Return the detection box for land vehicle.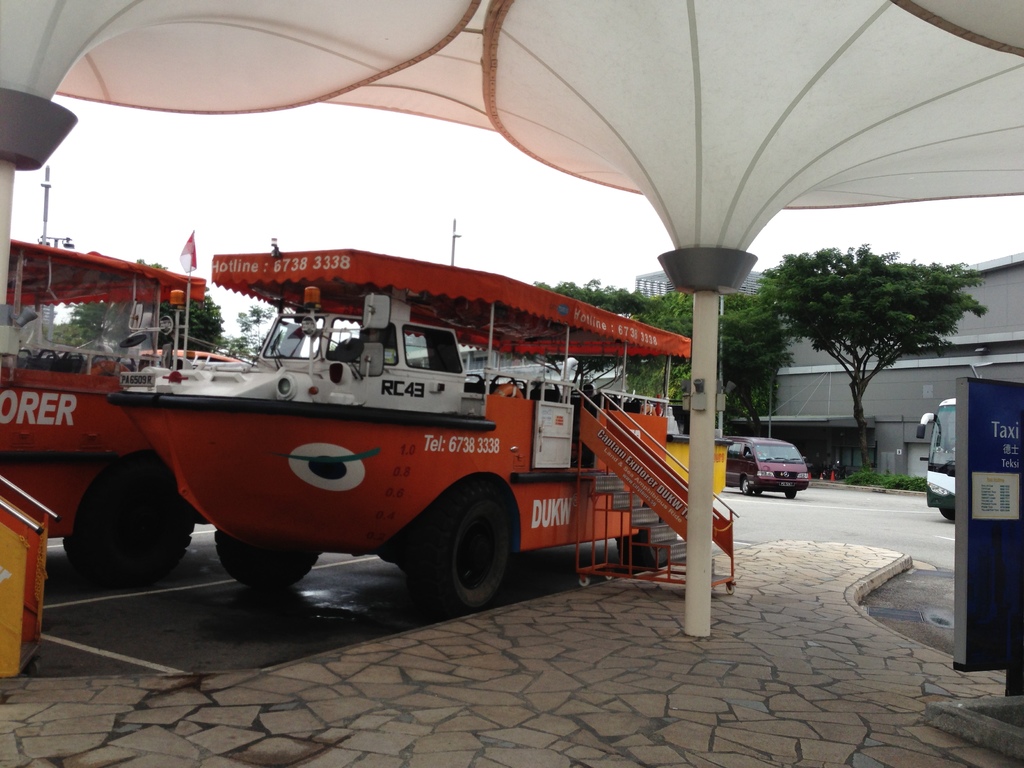
[left=729, top=438, right=822, bottom=505].
